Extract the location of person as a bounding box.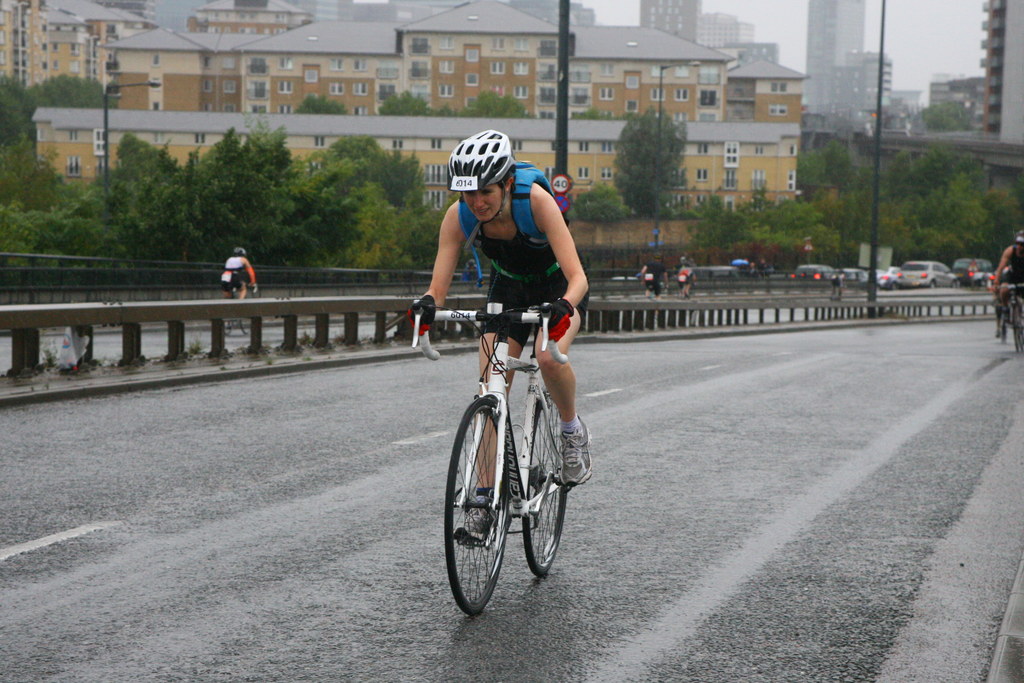
<bbox>994, 230, 1023, 338</bbox>.
